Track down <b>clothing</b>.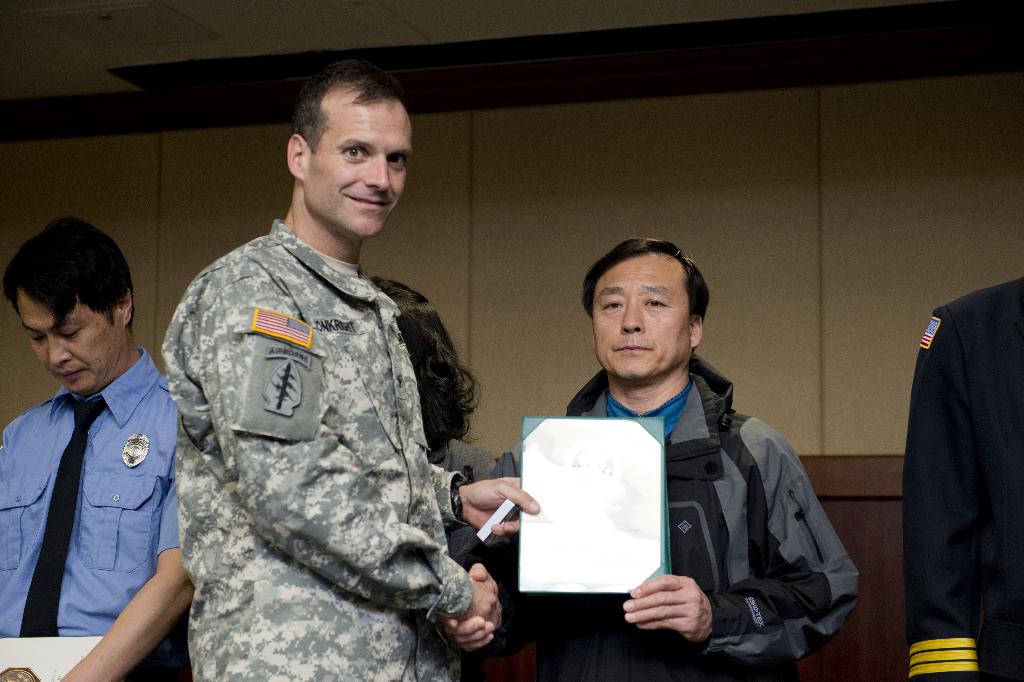
Tracked to Rect(506, 353, 853, 681).
